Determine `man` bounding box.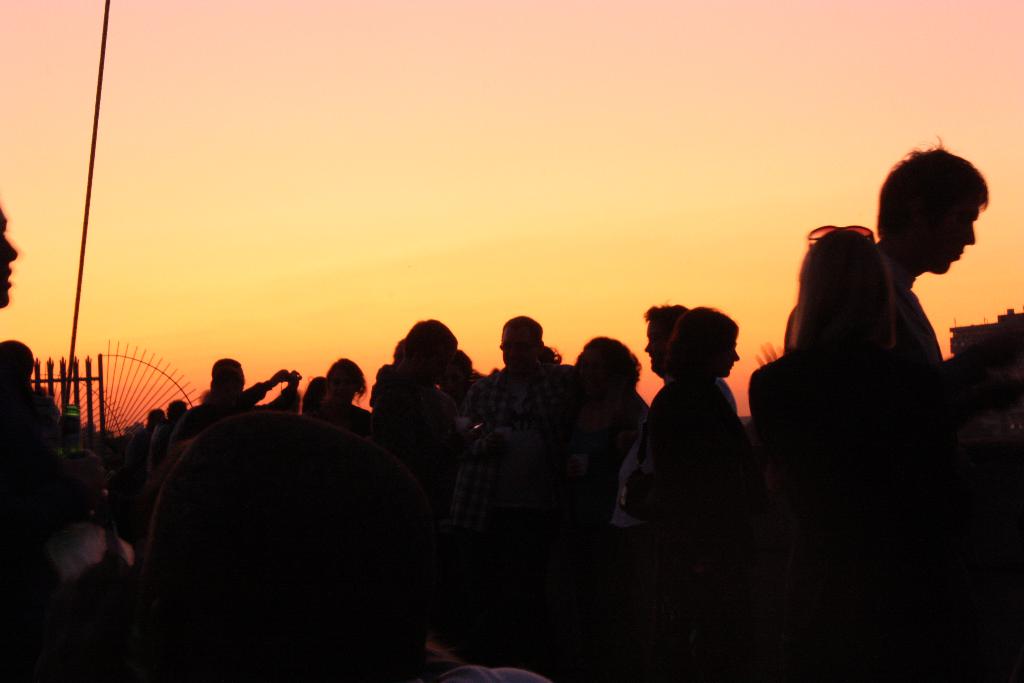
Determined: x1=129, y1=407, x2=168, y2=480.
